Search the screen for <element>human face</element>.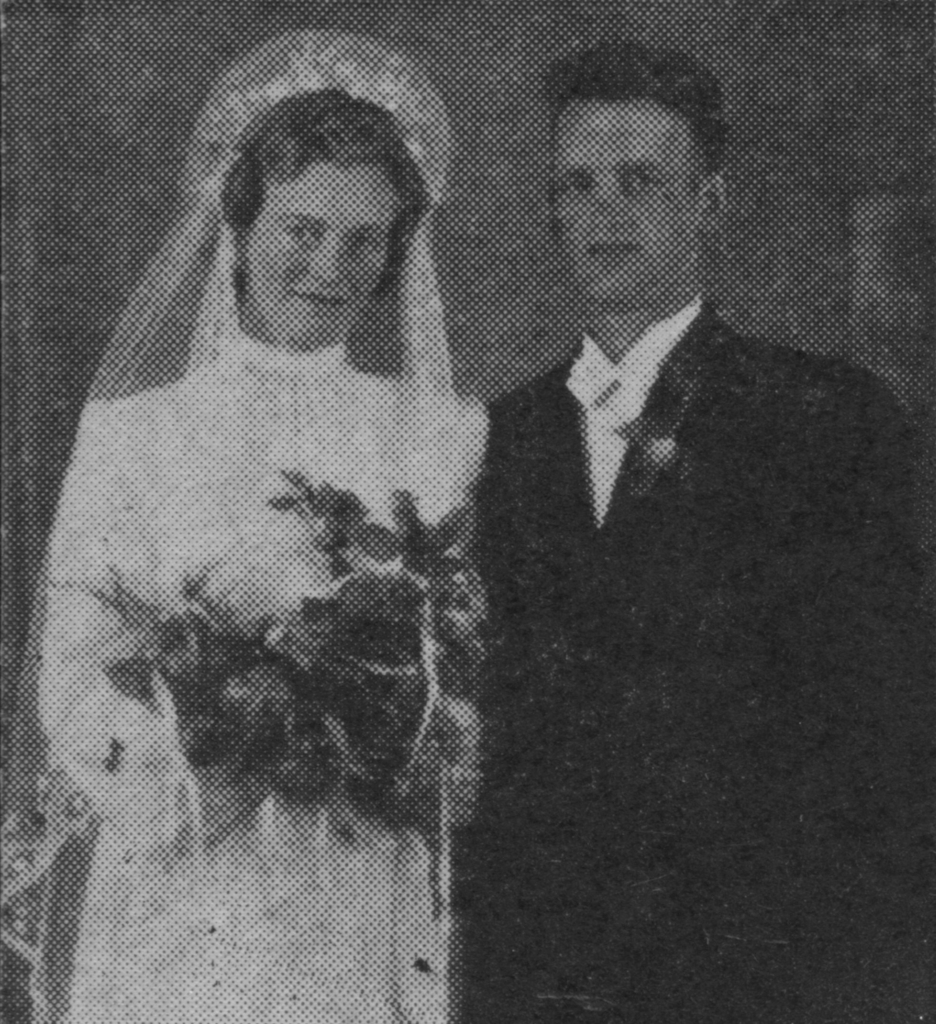
Found at BBox(553, 87, 700, 311).
